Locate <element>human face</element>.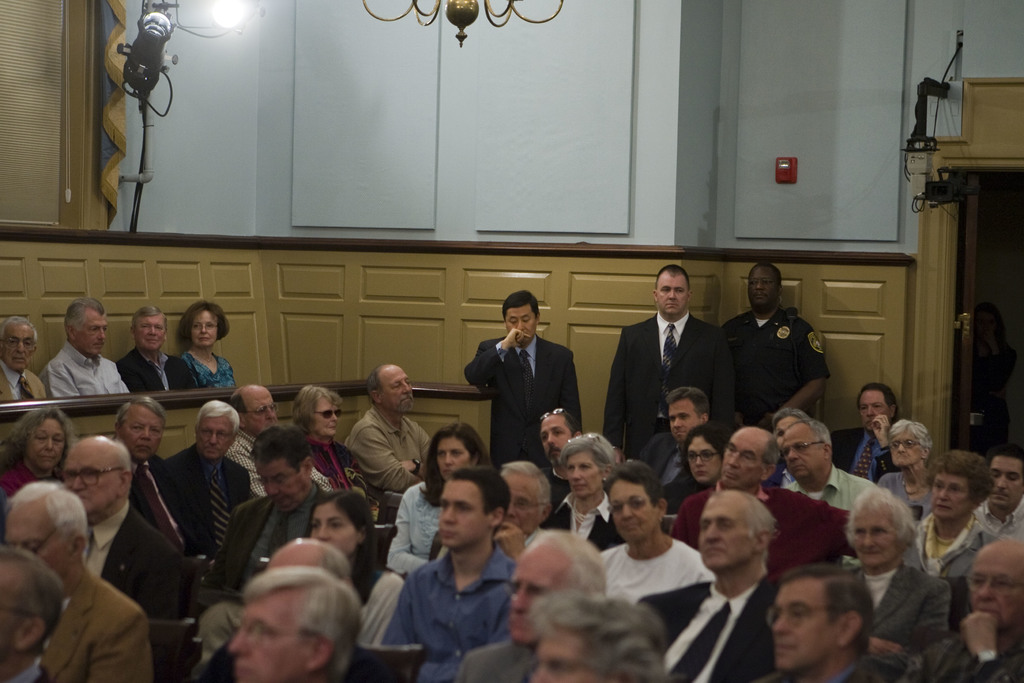
Bounding box: pyautogui.locateOnScreen(667, 397, 706, 441).
